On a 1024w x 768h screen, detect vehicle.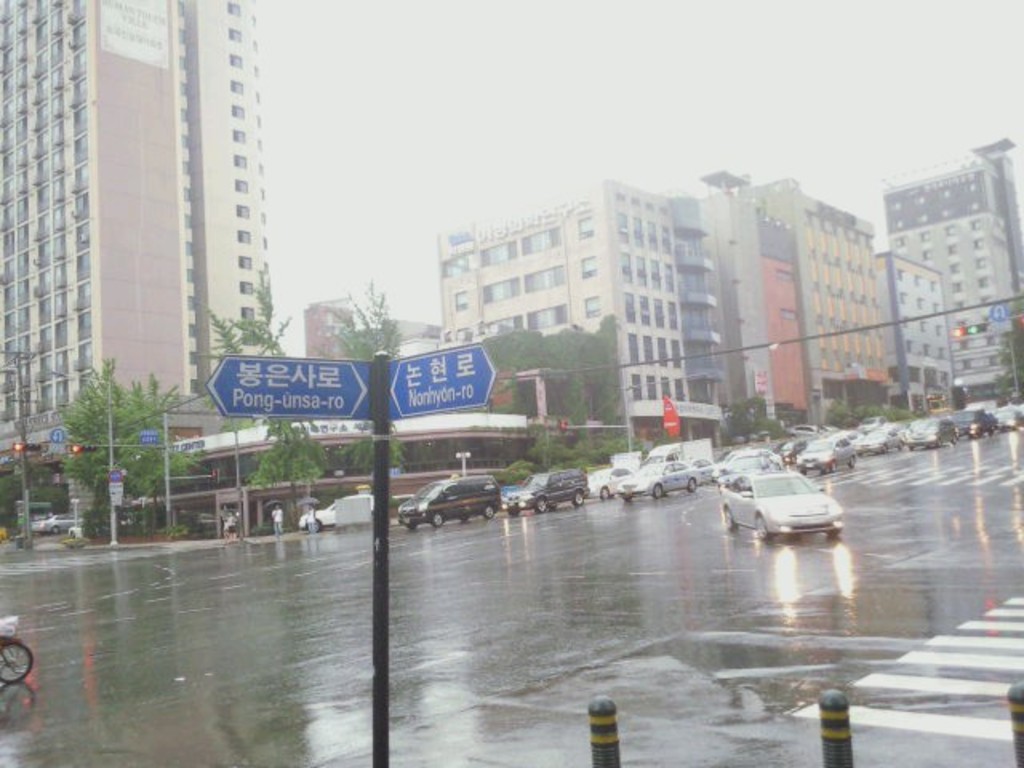
pyautogui.locateOnScreen(502, 477, 531, 514).
